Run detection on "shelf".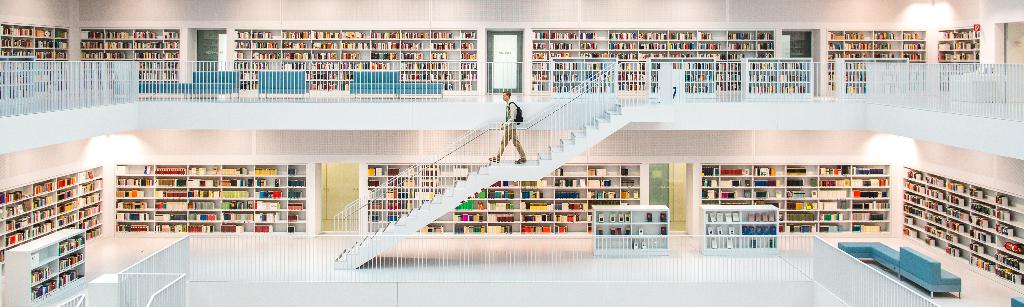
Result: <bbox>38, 42, 51, 47</bbox>.
